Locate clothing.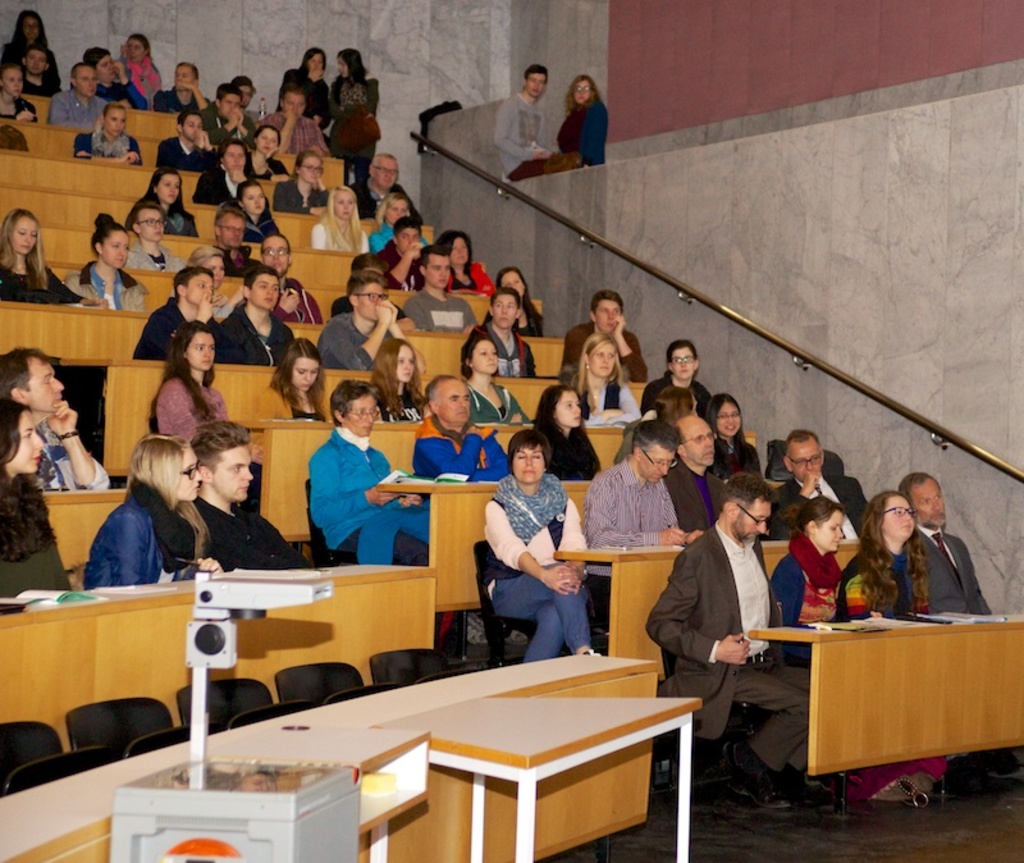
Bounding box: x1=558, y1=105, x2=613, y2=172.
